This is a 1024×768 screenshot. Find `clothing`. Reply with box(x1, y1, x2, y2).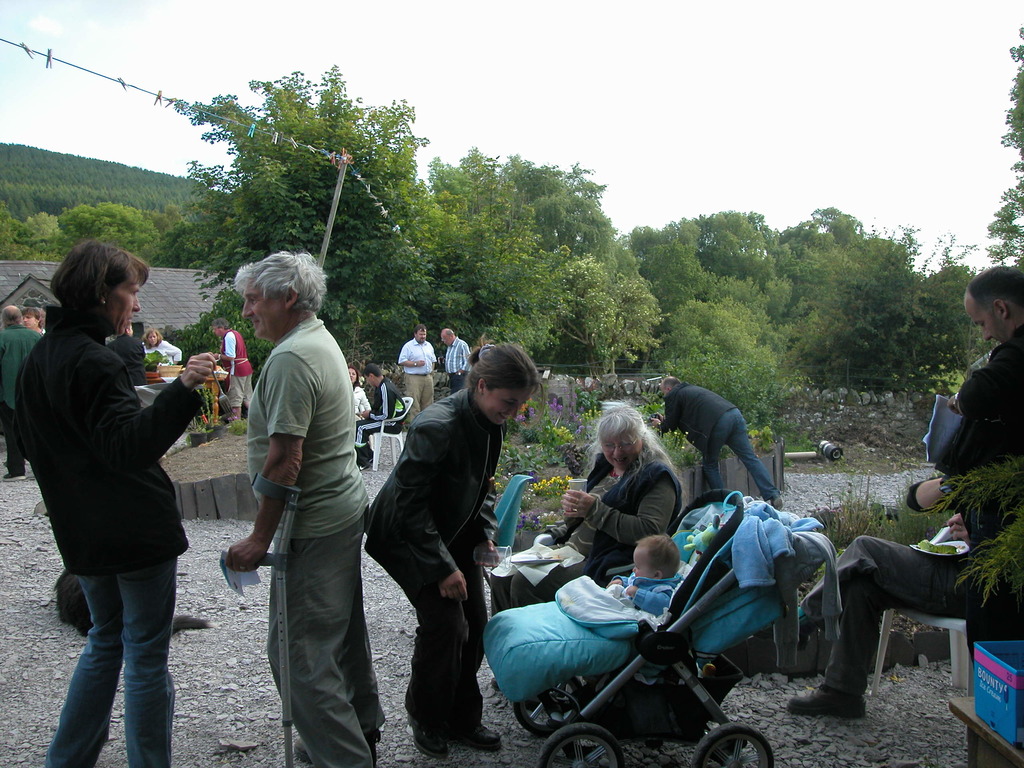
box(444, 332, 469, 388).
